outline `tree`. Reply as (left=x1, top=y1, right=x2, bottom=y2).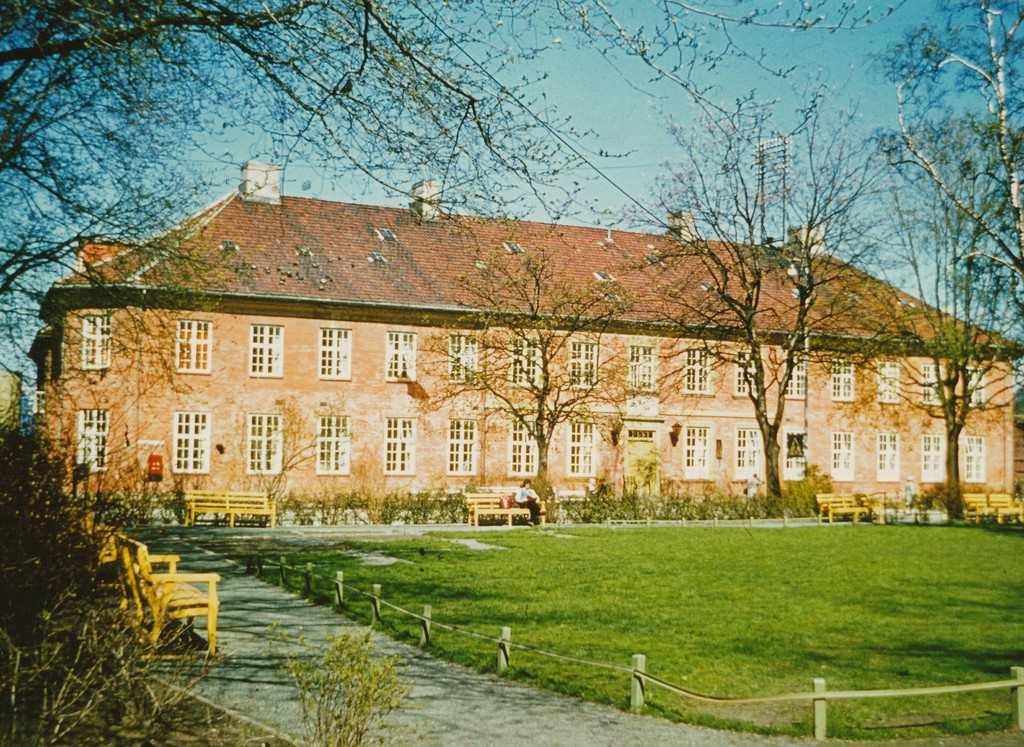
(left=828, top=117, right=1023, bottom=529).
